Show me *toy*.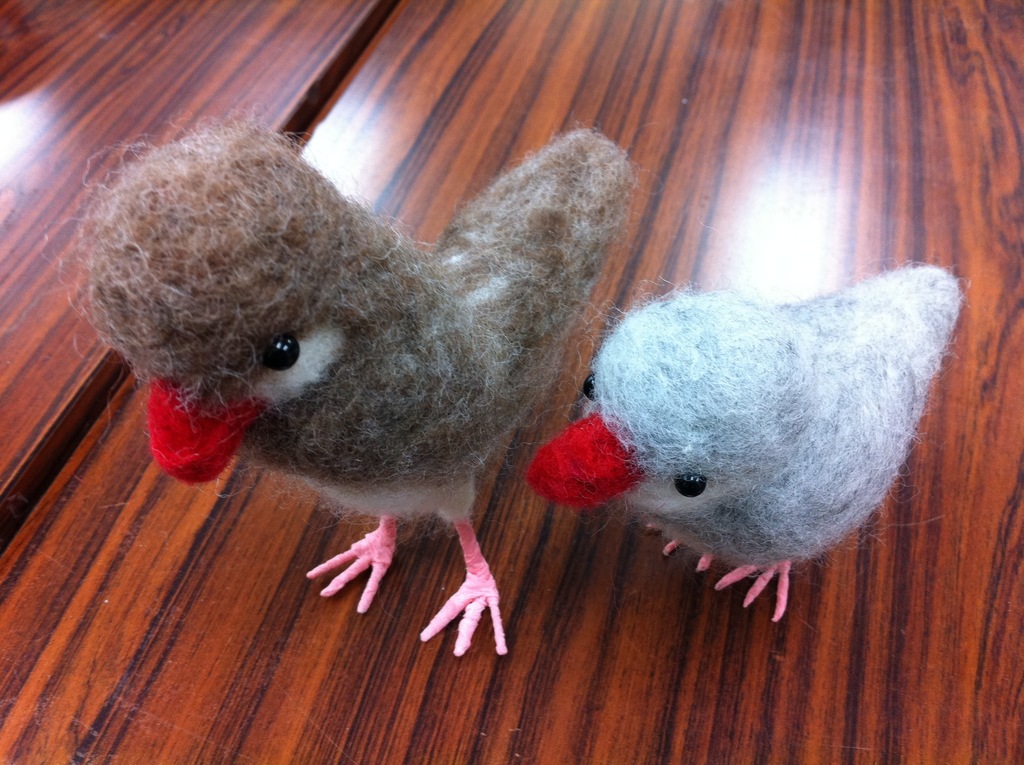
*toy* is here: <bbox>540, 264, 982, 637</bbox>.
